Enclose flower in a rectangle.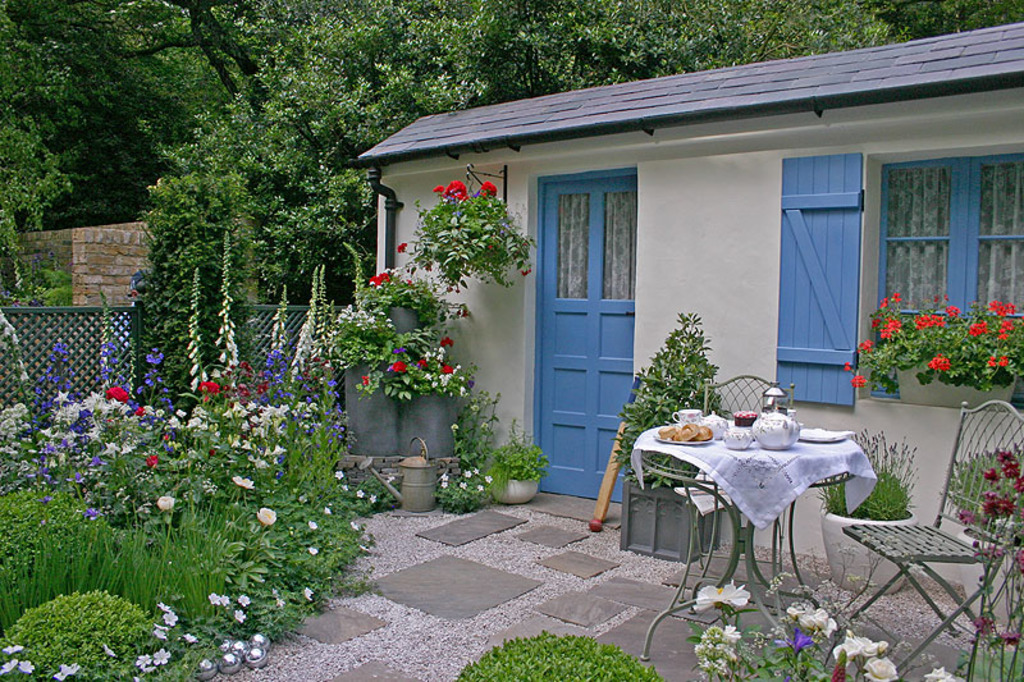
Rect(998, 628, 1023, 649).
